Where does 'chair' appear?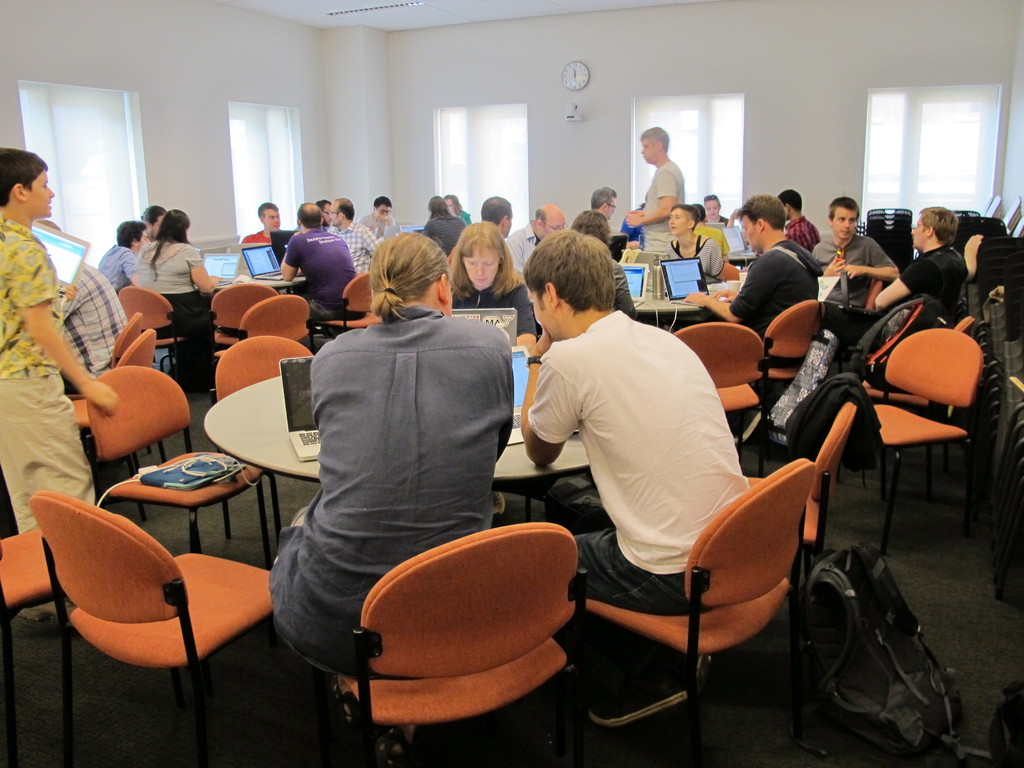
Appears at bbox=[758, 299, 819, 463].
